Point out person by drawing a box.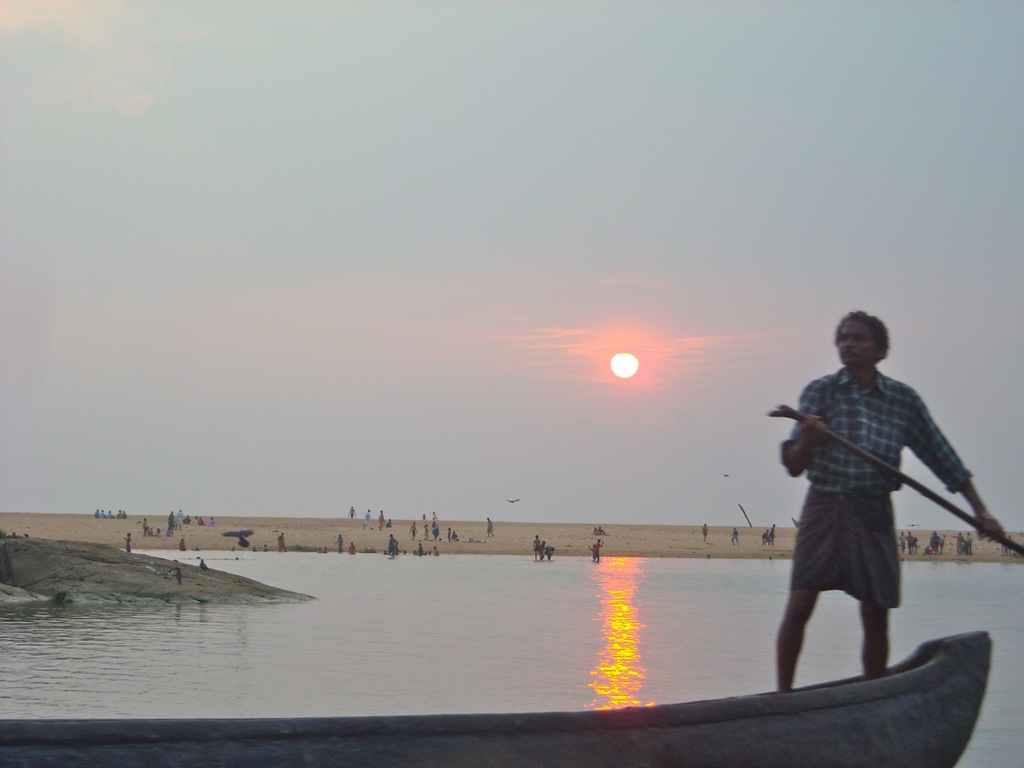
(274,530,288,552).
